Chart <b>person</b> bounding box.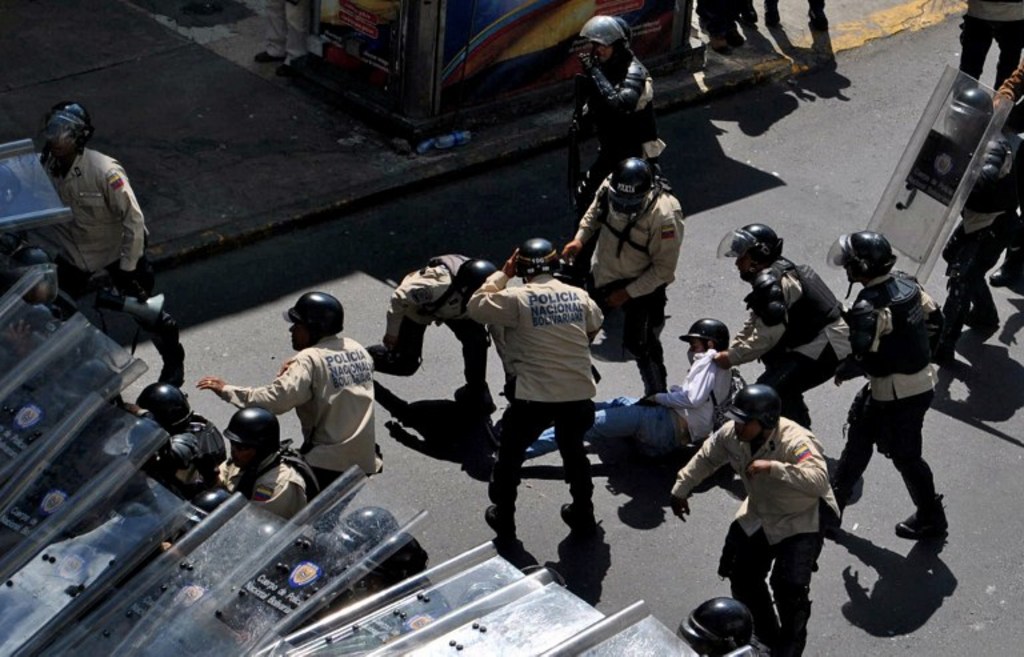
Charted: {"left": 192, "top": 280, "right": 391, "bottom": 504}.
